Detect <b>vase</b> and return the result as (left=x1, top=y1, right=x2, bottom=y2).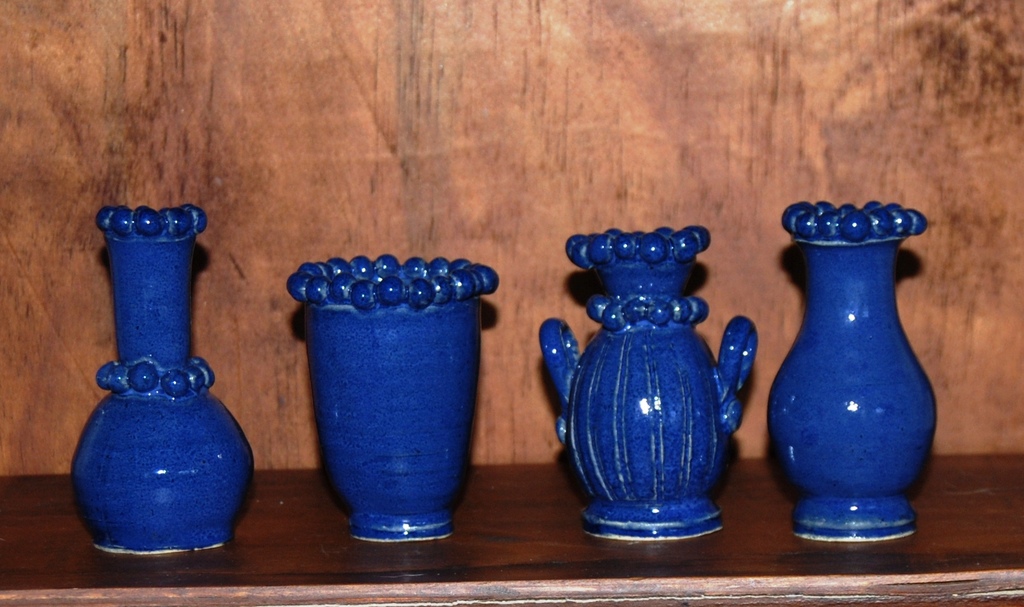
(left=539, top=225, right=755, bottom=540).
